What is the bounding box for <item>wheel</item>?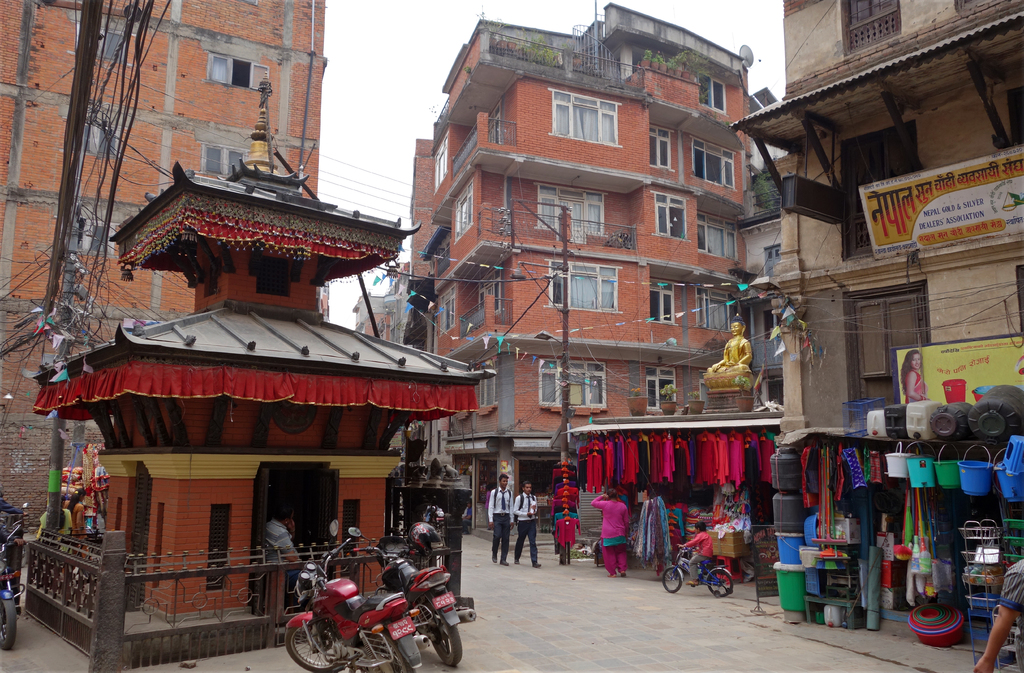
<box>1,599,17,650</box>.
